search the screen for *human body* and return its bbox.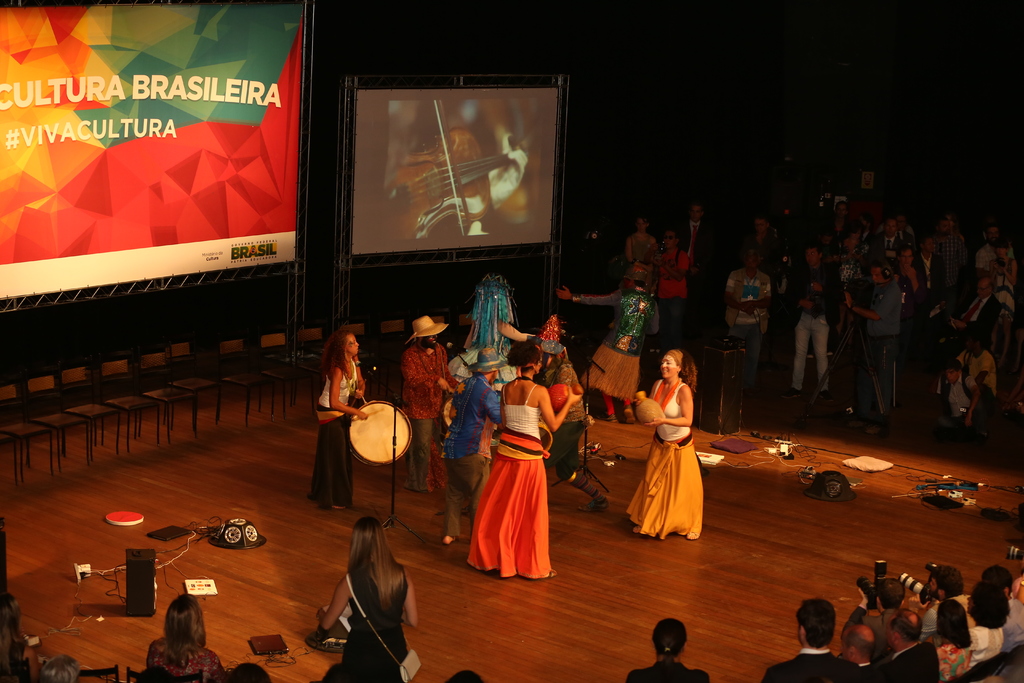
Found: [840, 584, 902, 655].
